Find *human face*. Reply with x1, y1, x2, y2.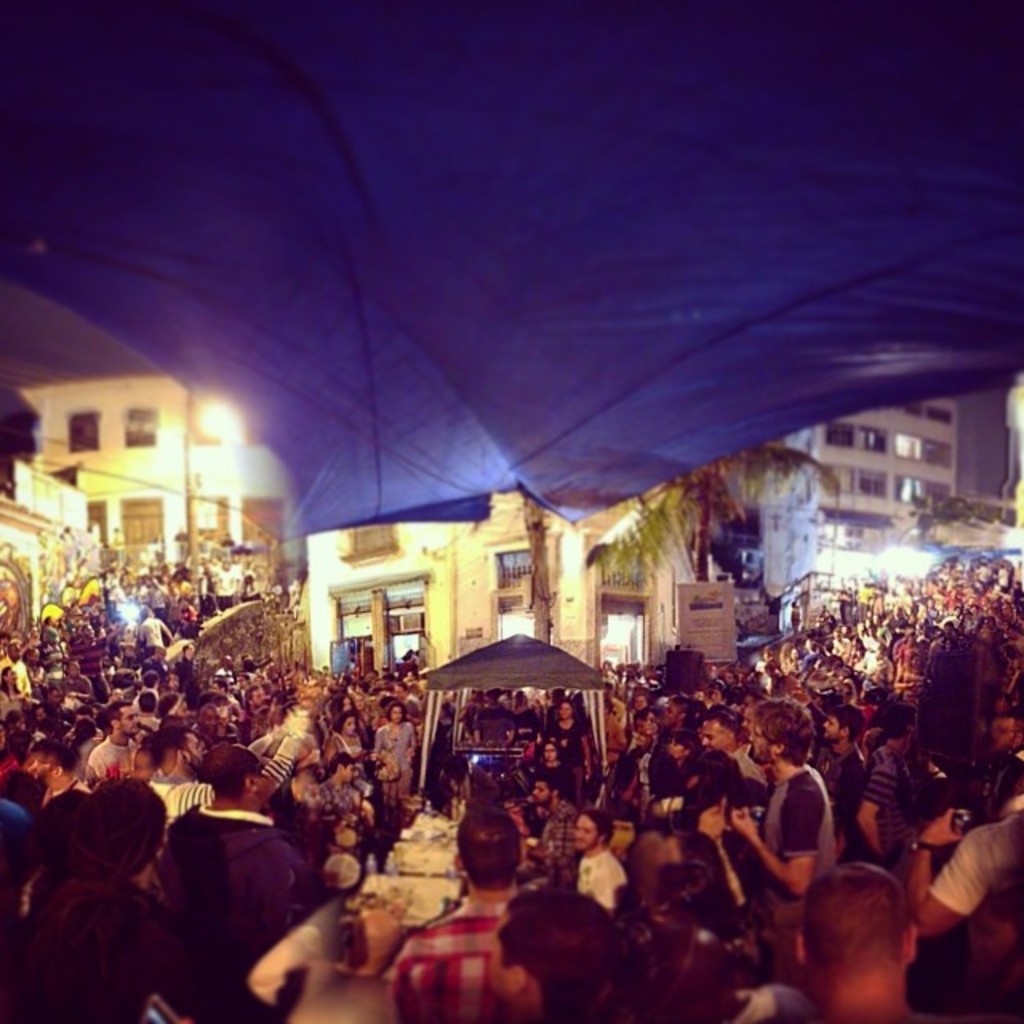
573, 813, 602, 854.
